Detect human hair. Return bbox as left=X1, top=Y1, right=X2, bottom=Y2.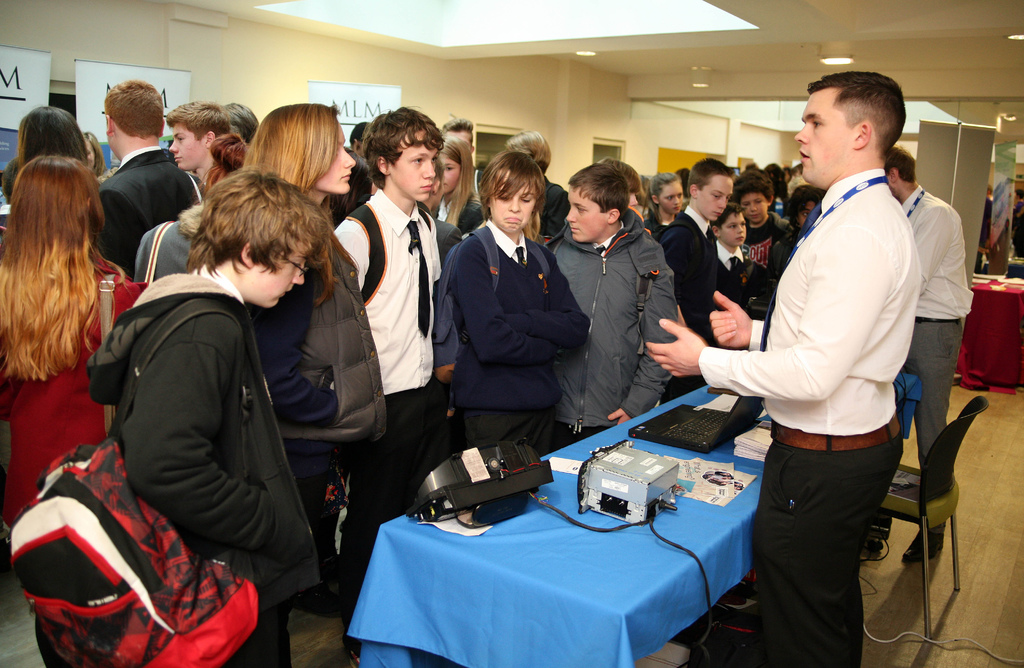
left=441, top=117, right=476, bottom=133.
